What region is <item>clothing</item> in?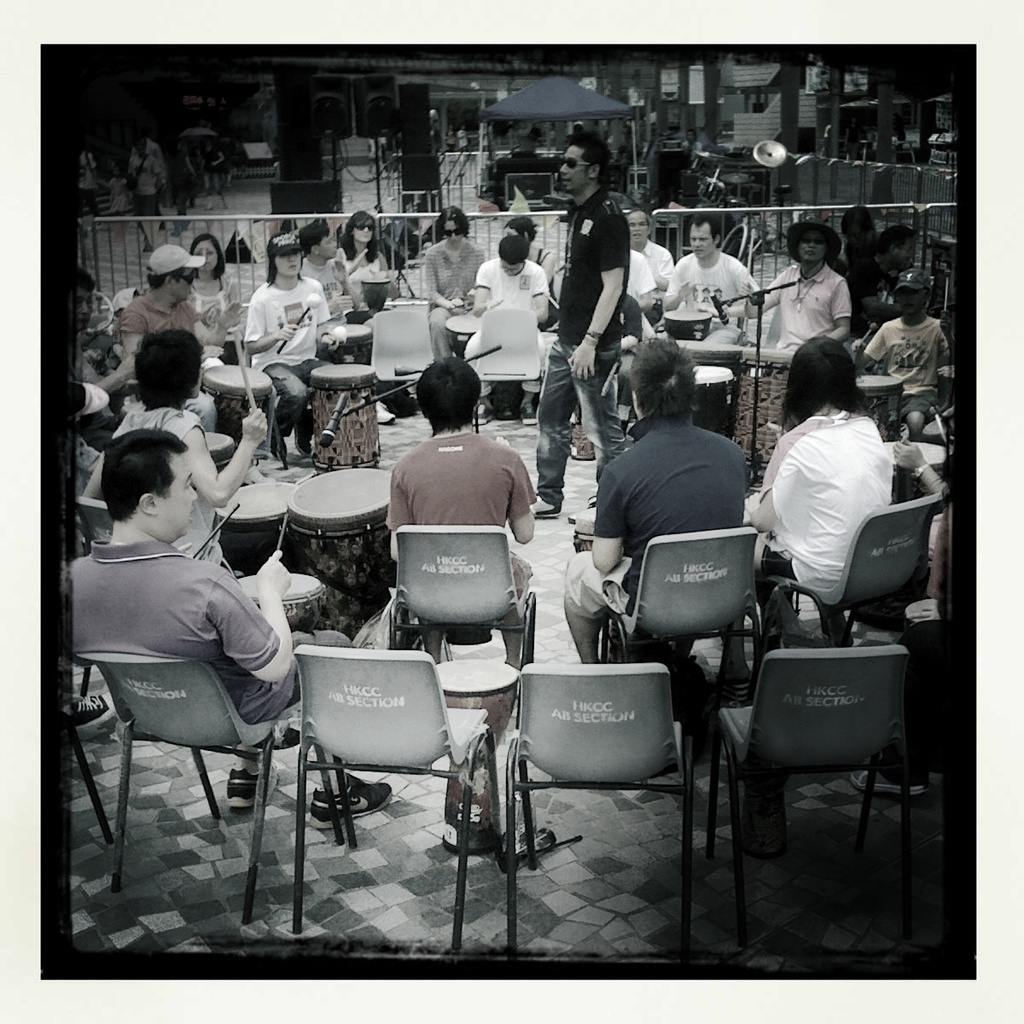
crop(340, 230, 382, 299).
